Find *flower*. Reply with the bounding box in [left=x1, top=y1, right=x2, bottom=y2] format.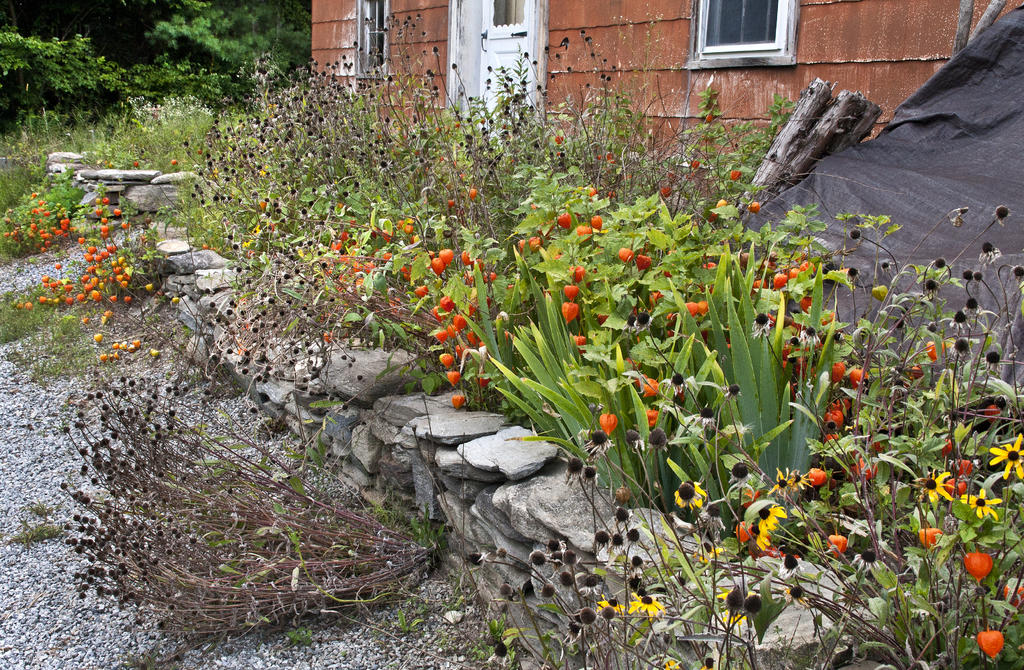
[left=635, top=250, right=652, bottom=272].
